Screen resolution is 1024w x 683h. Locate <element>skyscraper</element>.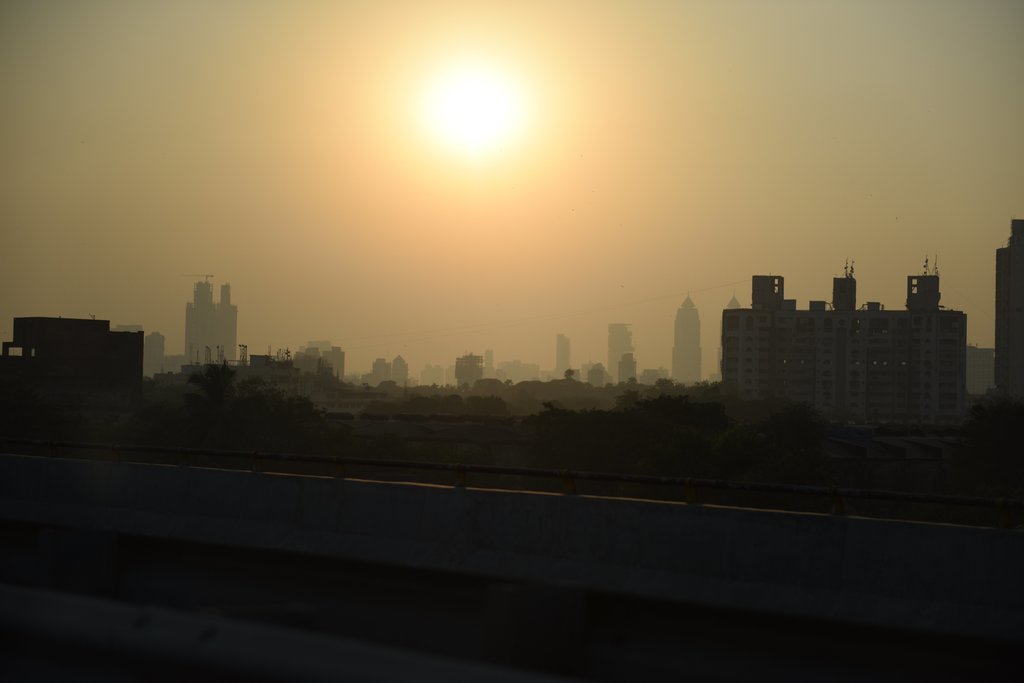
crop(671, 295, 701, 389).
